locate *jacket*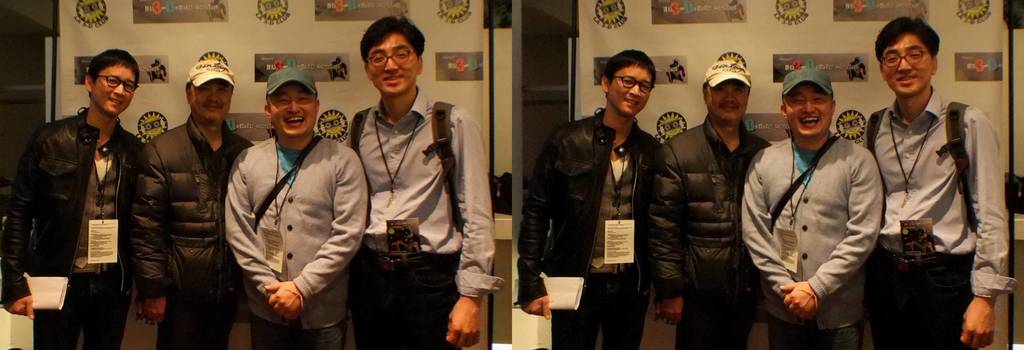
[left=0, top=106, right=151, bottom=312]
